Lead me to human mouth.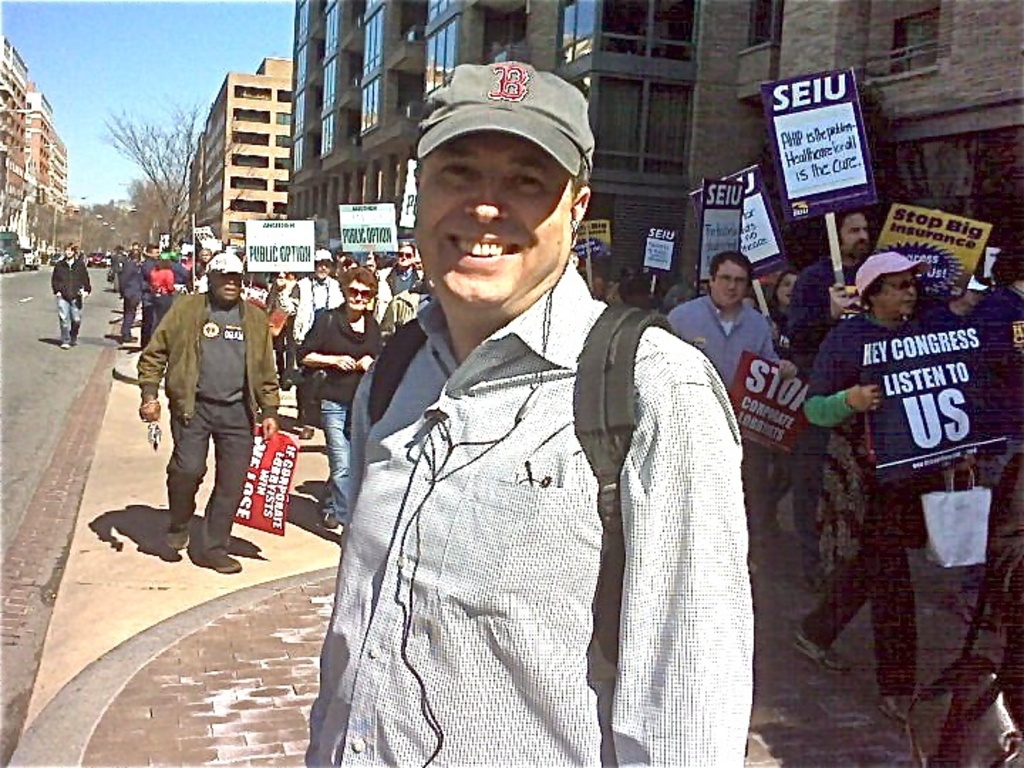
Lead to x1=449 y1=230 x2=522 y2=267.
